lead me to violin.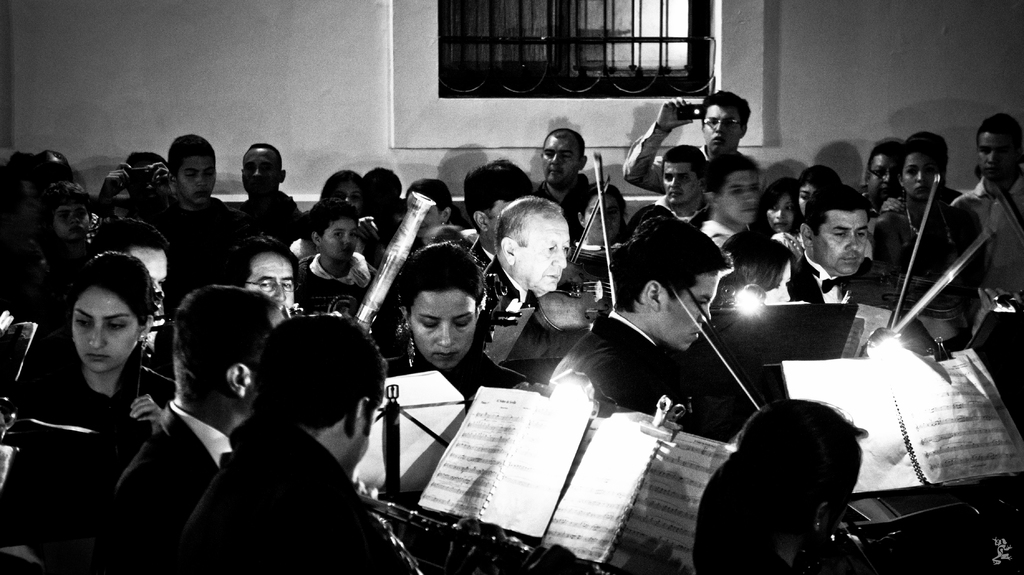
Lead to 378:269:528:356.
